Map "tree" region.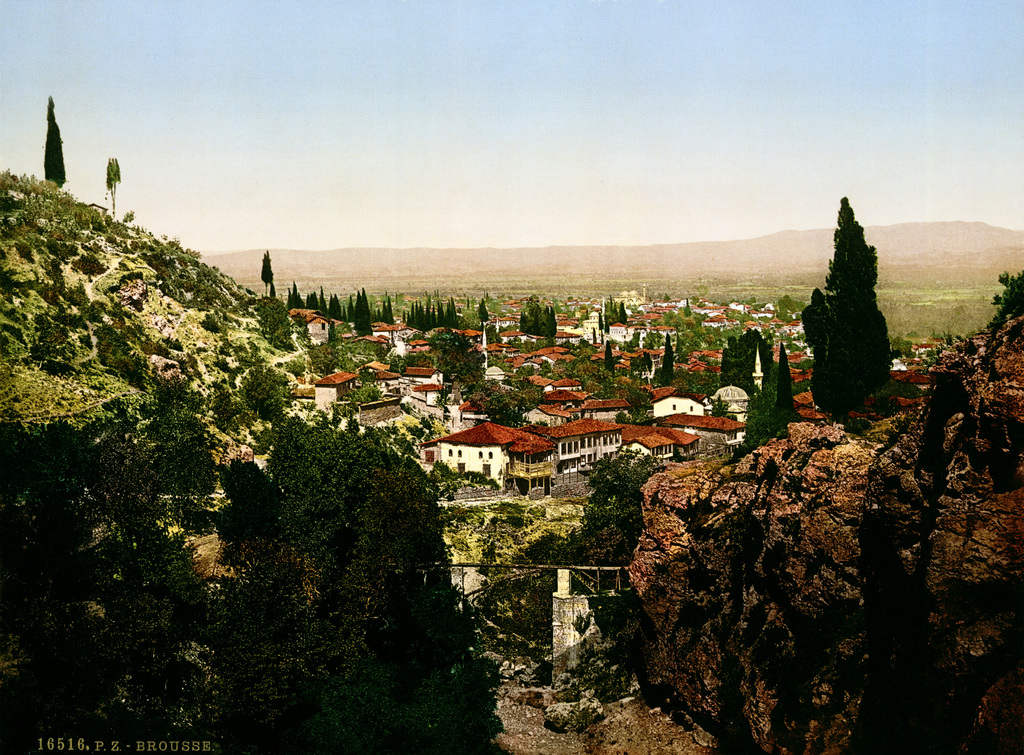
Mapped to pyautogui.locateOnScreen(980, 267, 1023, 332).
